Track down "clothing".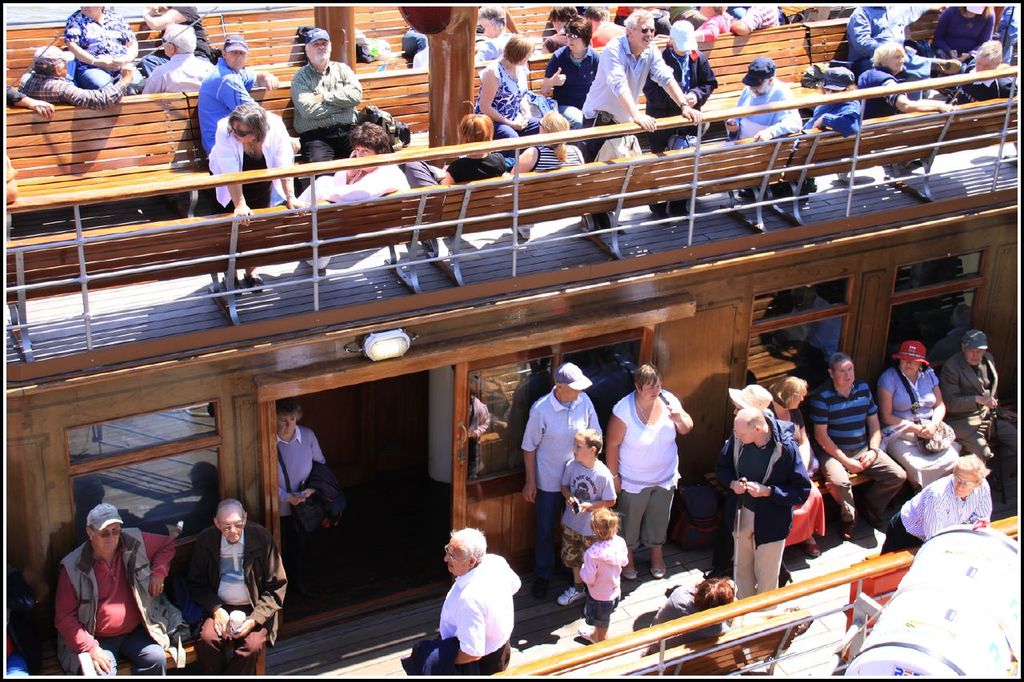
Tracked to <bbox>862, 66, 899, 112</bbox>.
